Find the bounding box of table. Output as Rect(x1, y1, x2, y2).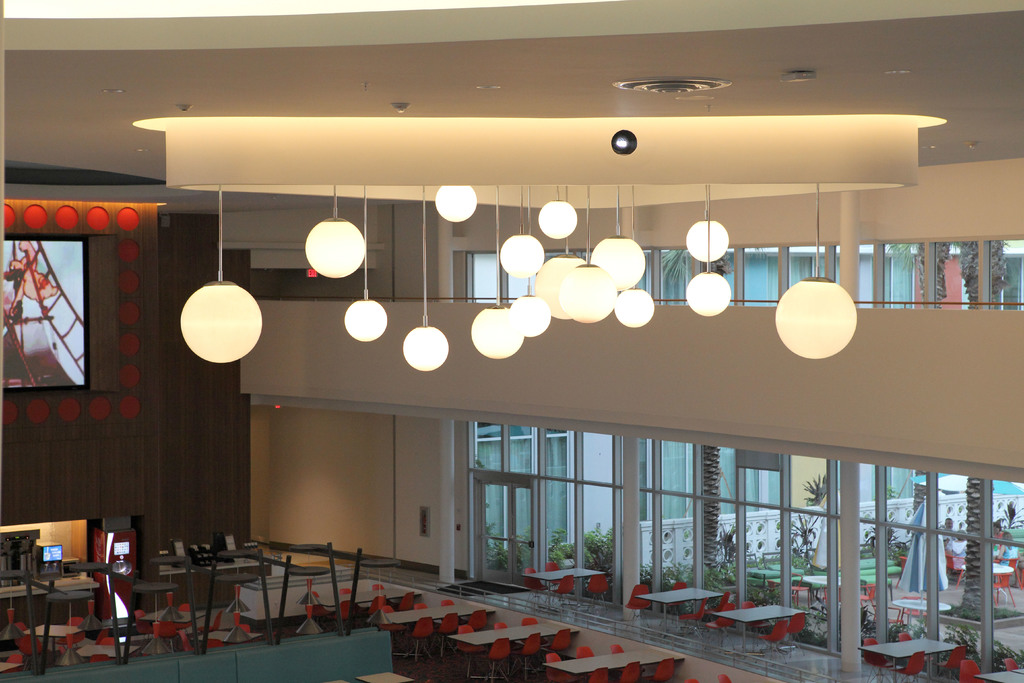
Rect(708, 597, 810, 659).
